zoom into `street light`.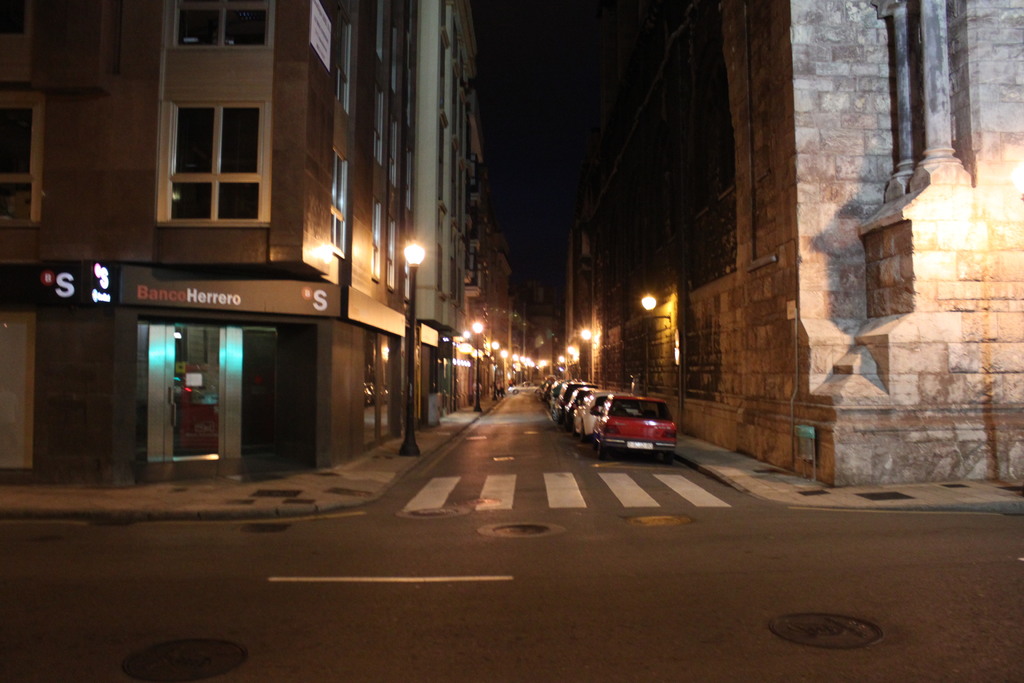
Zoom target: [left=492, top=338, right=497, bottom=399].
